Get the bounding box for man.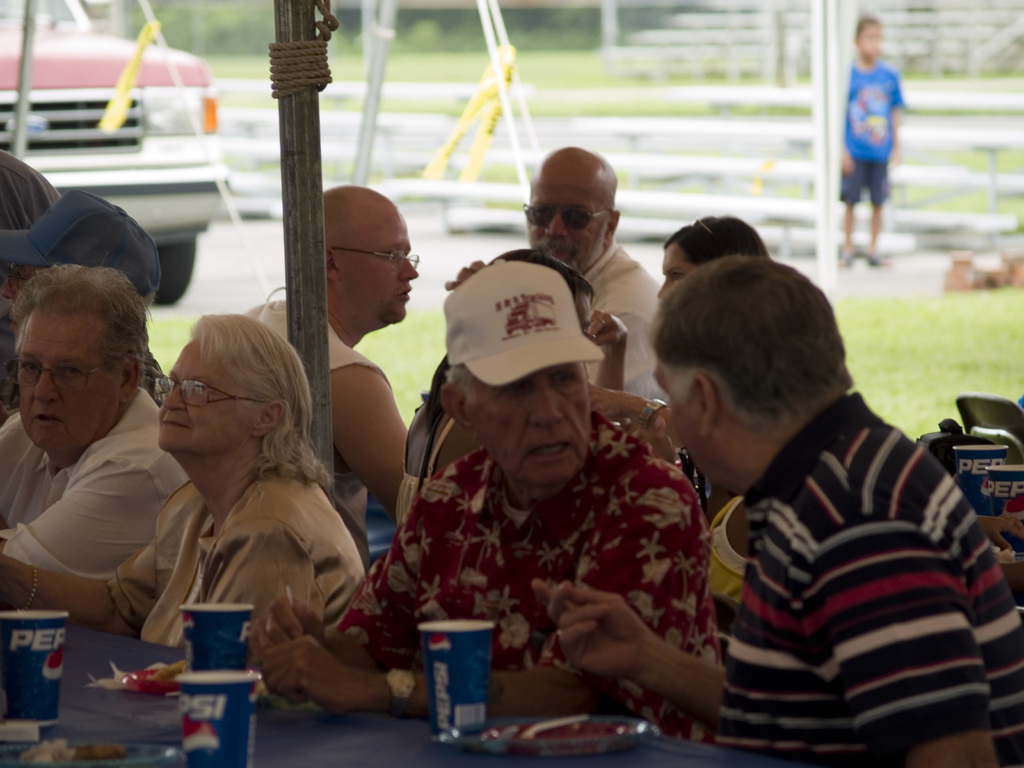
detection(0, 263, 217, 579).
